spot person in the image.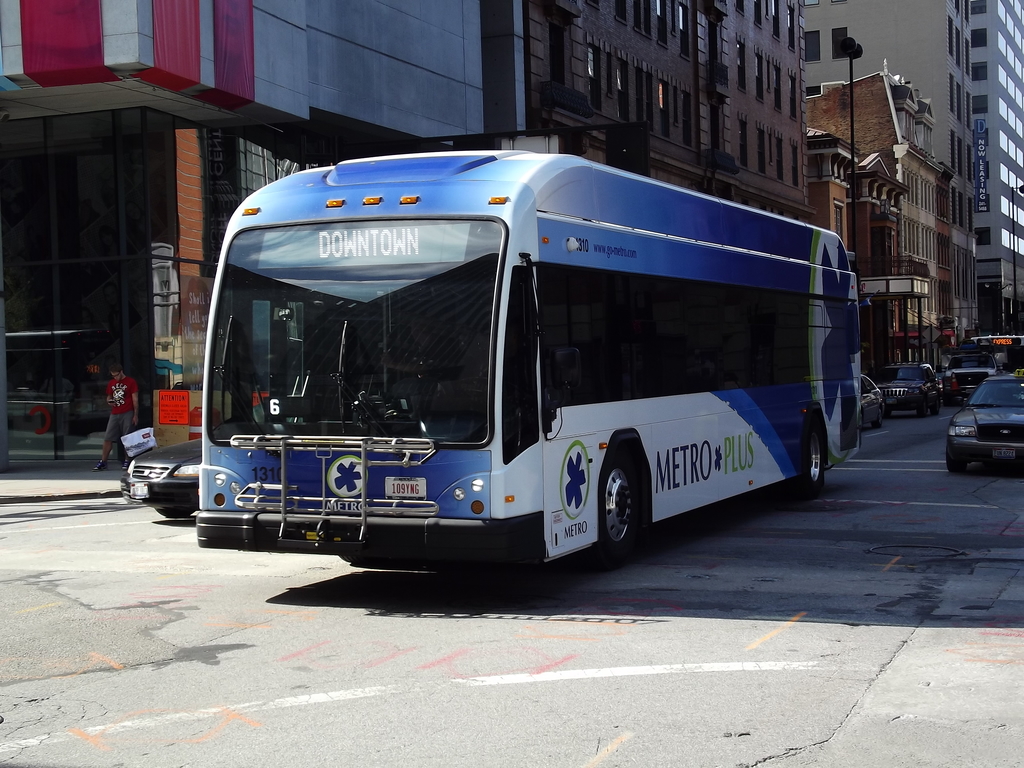
person found at [92,360,143,472].
